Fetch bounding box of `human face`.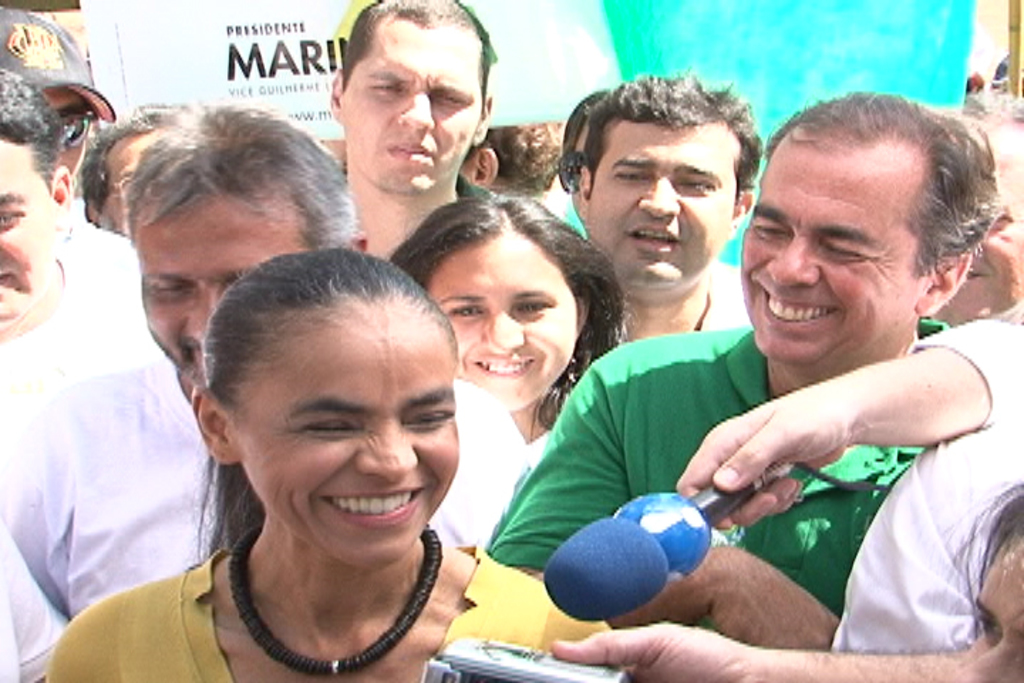
Bbox: bbox(92, 120, 175, 225).
